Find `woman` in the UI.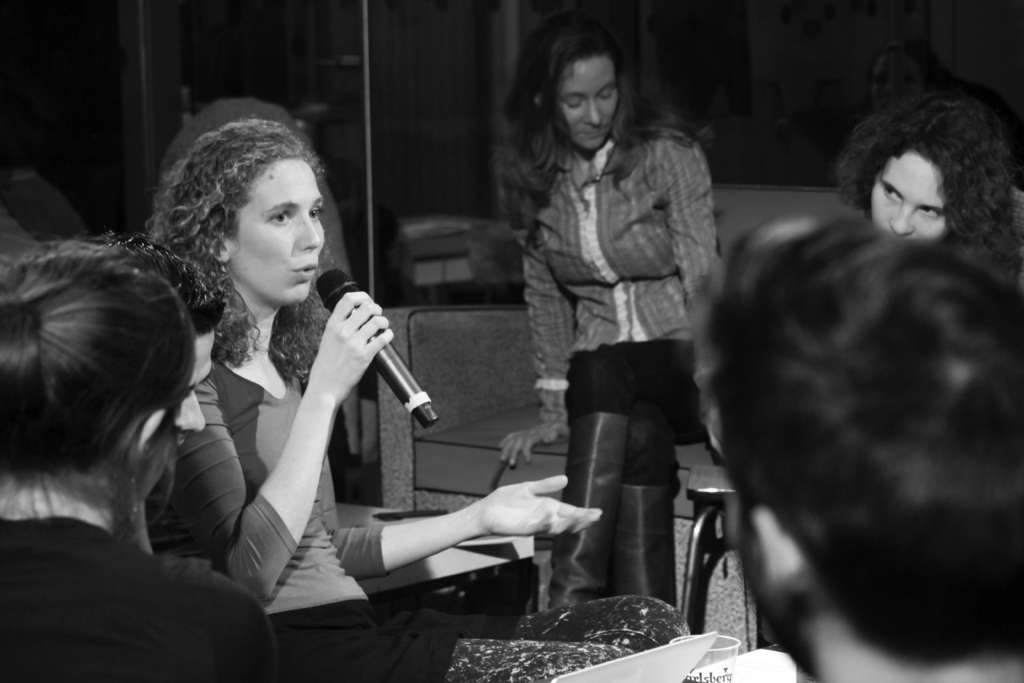
UI element at x1=830 y1=83 x2=1020 y2=282.
